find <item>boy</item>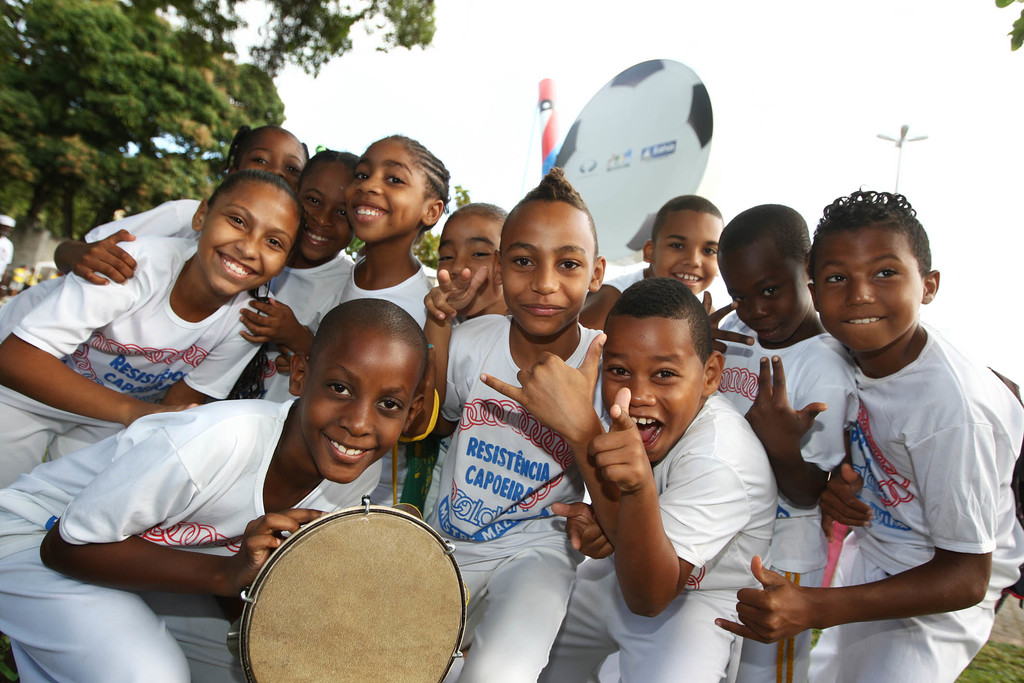
box=[0, 165, 304, 484]
